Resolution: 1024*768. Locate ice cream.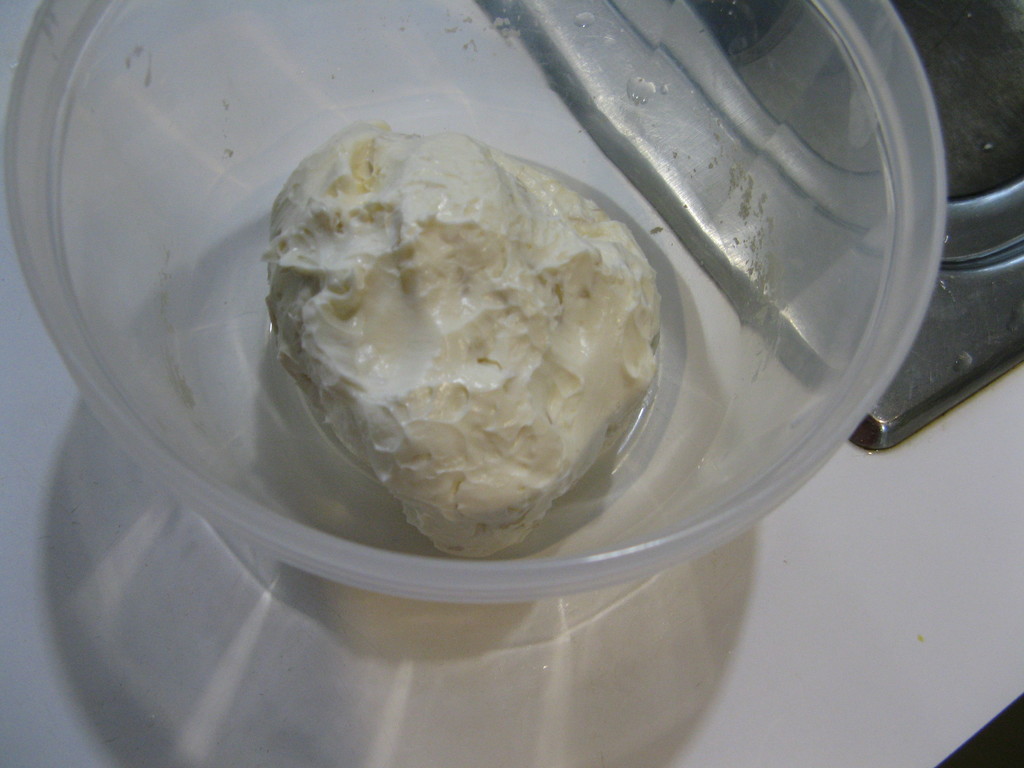
(x1=264, y1=123, x2=668, y2=554).
